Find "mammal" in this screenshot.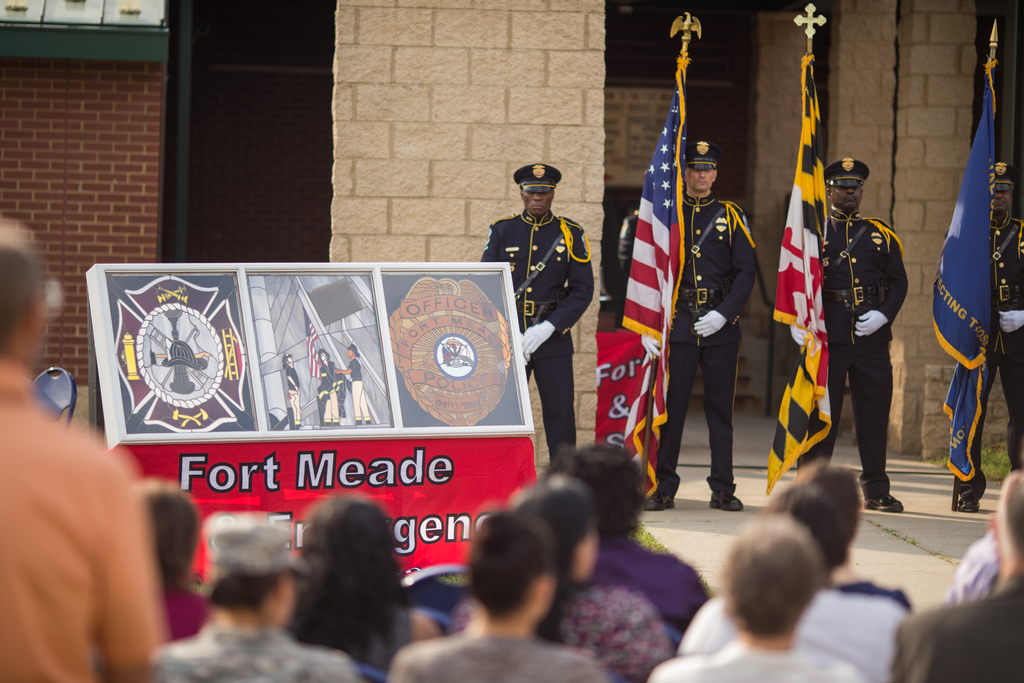
The bounding box for "mammal" is pyautogui.locateOnScreen(478, 165, 595, 468).
